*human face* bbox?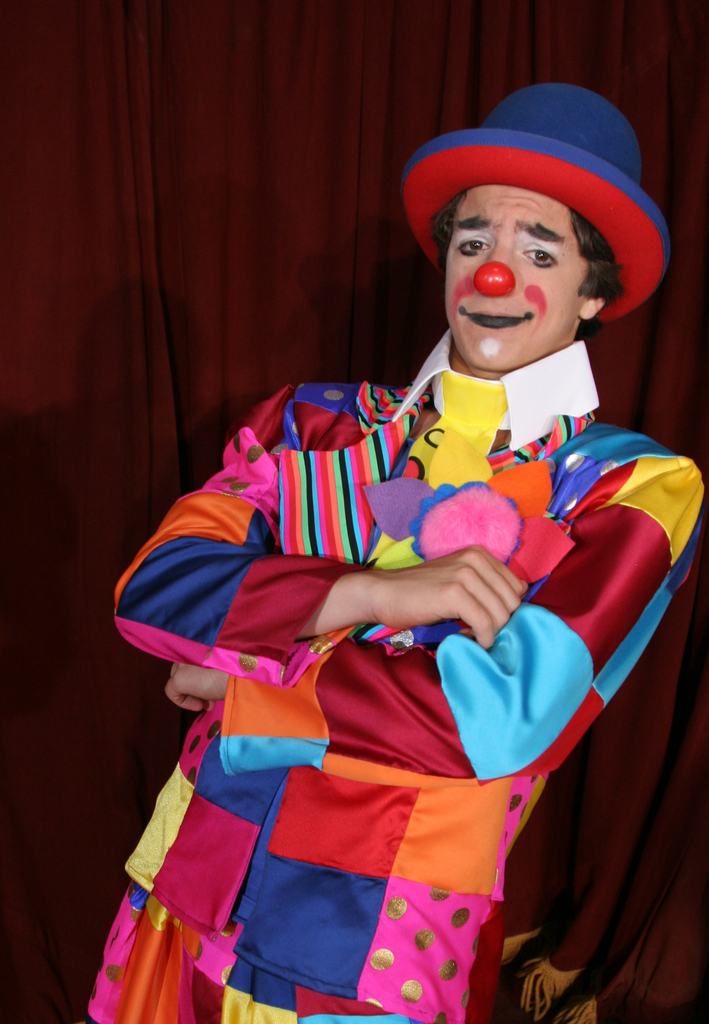
x1=444, y1=185, x2=585, y2=366
